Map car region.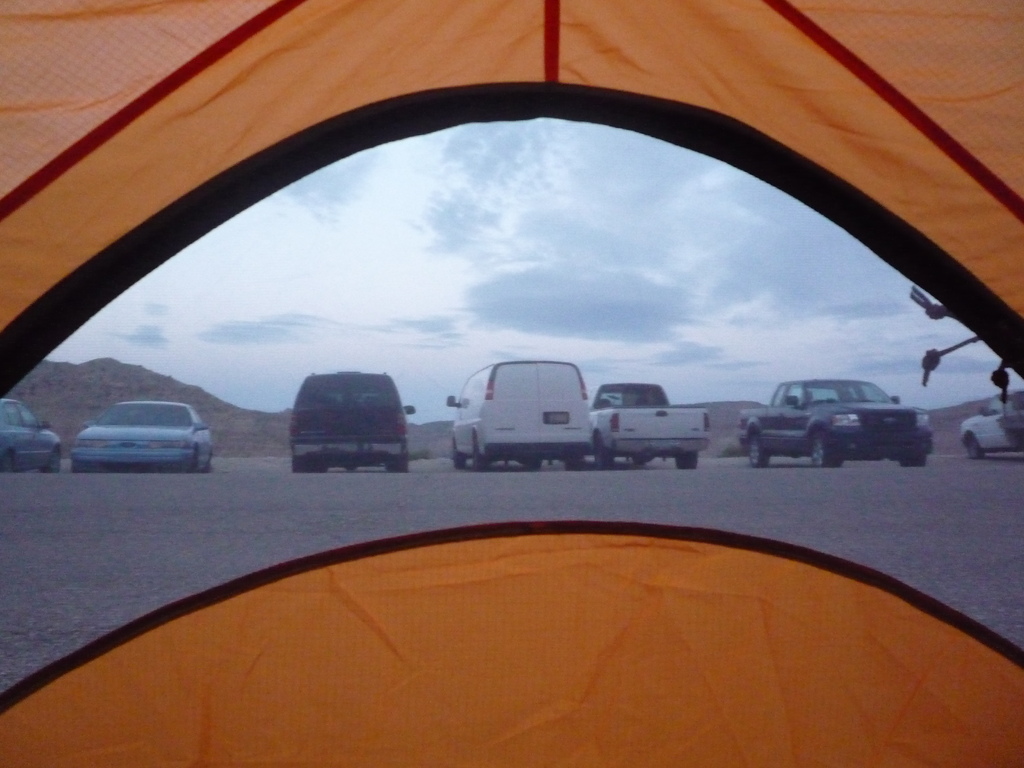
Mapped to x1=293, y1=367, x2=415, y2=474.
